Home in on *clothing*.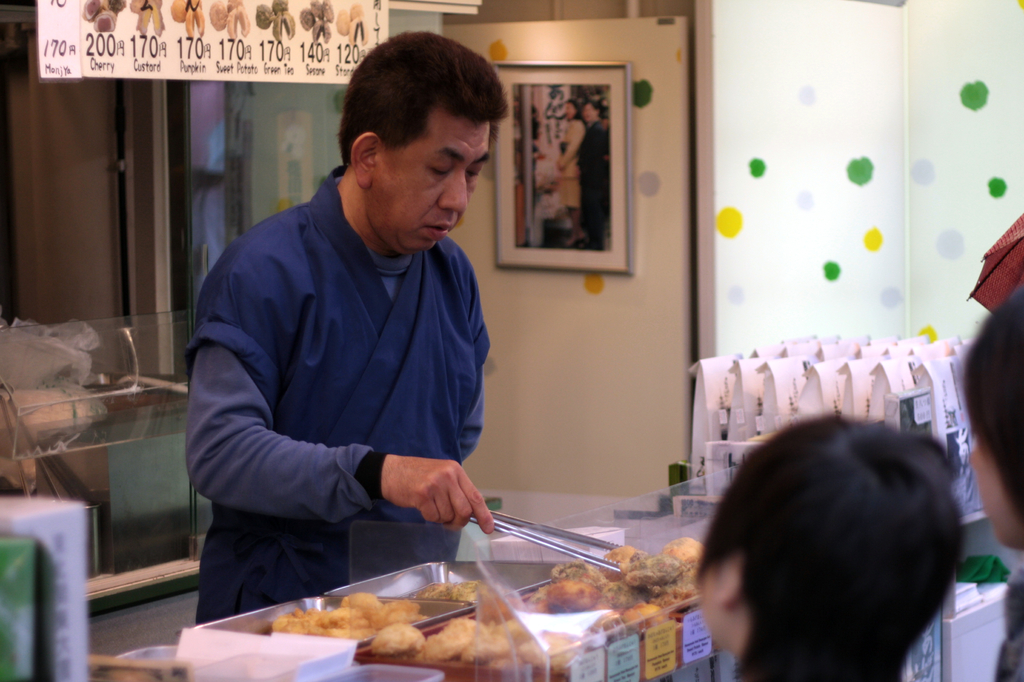
Homed in at (x1=576, y1=114, x2=611, y2=240).
